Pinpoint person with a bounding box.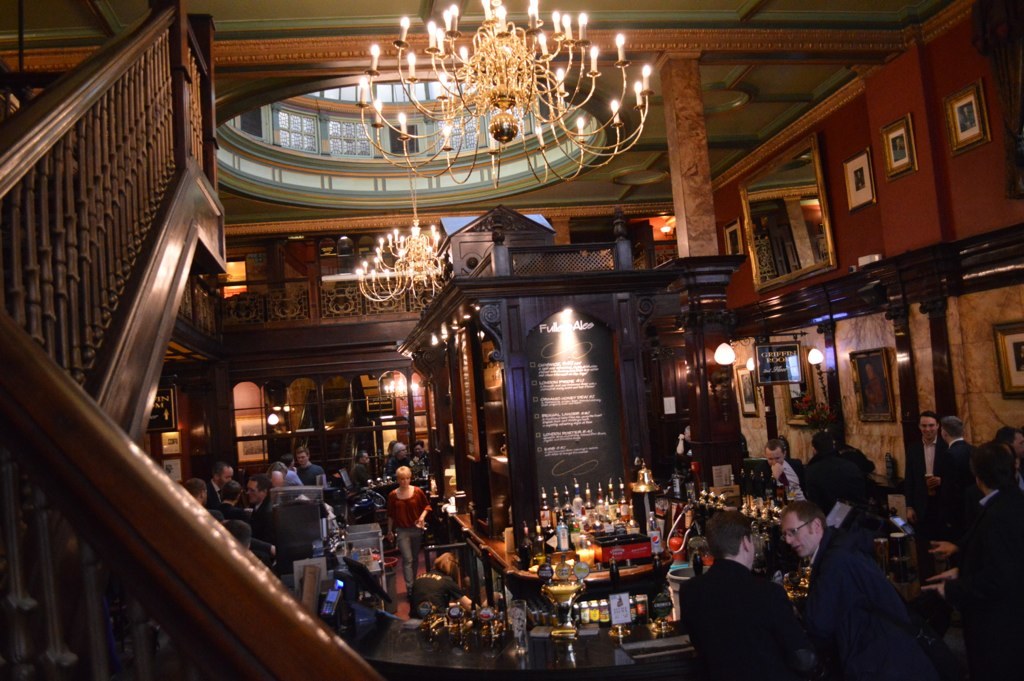
x1=293, y1=446, x2=327, y2=482.
